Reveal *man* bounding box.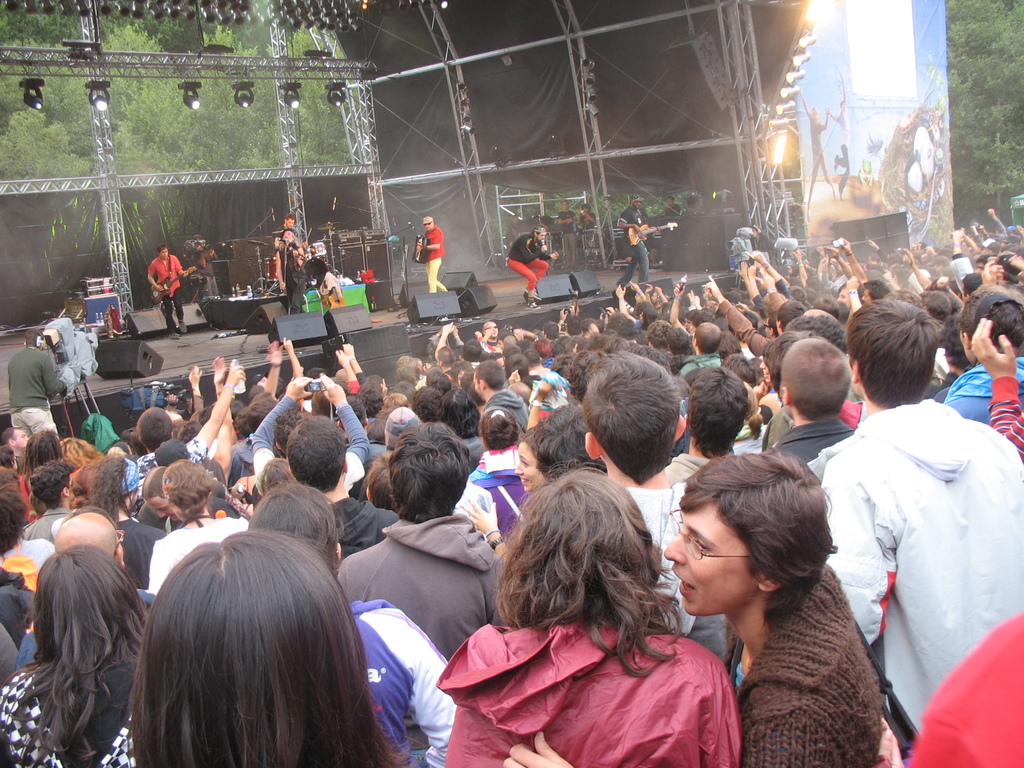
Revealed: locate(296, 241, 350, 315).
